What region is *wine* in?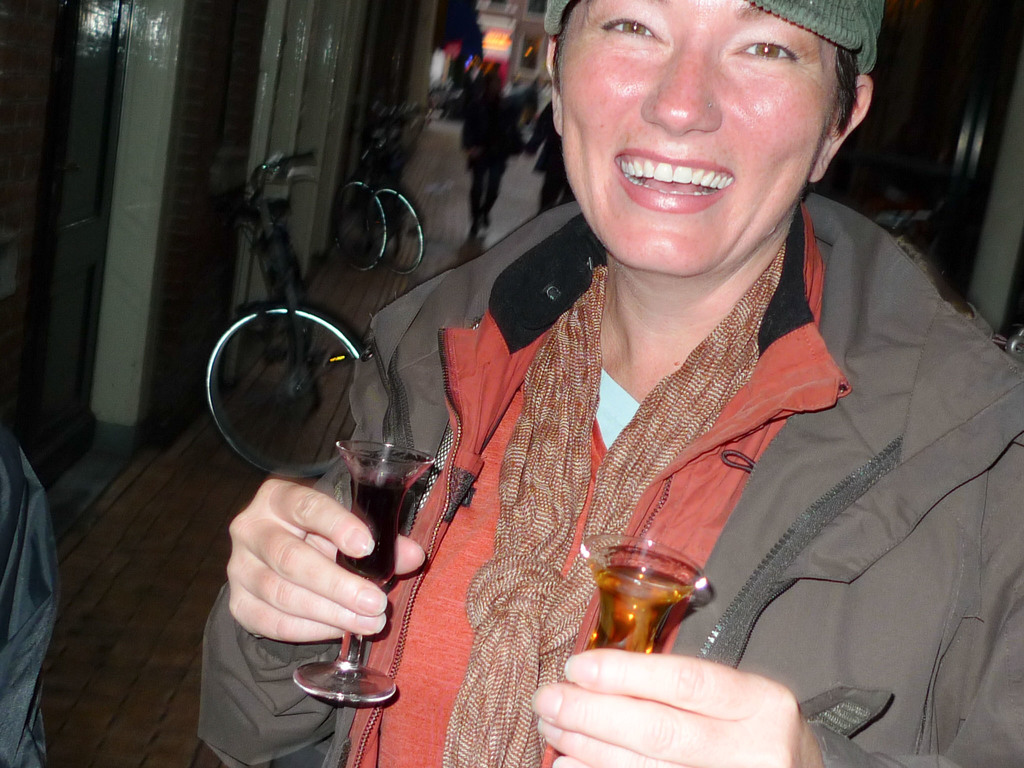
box(332, 468, 409, 588).
